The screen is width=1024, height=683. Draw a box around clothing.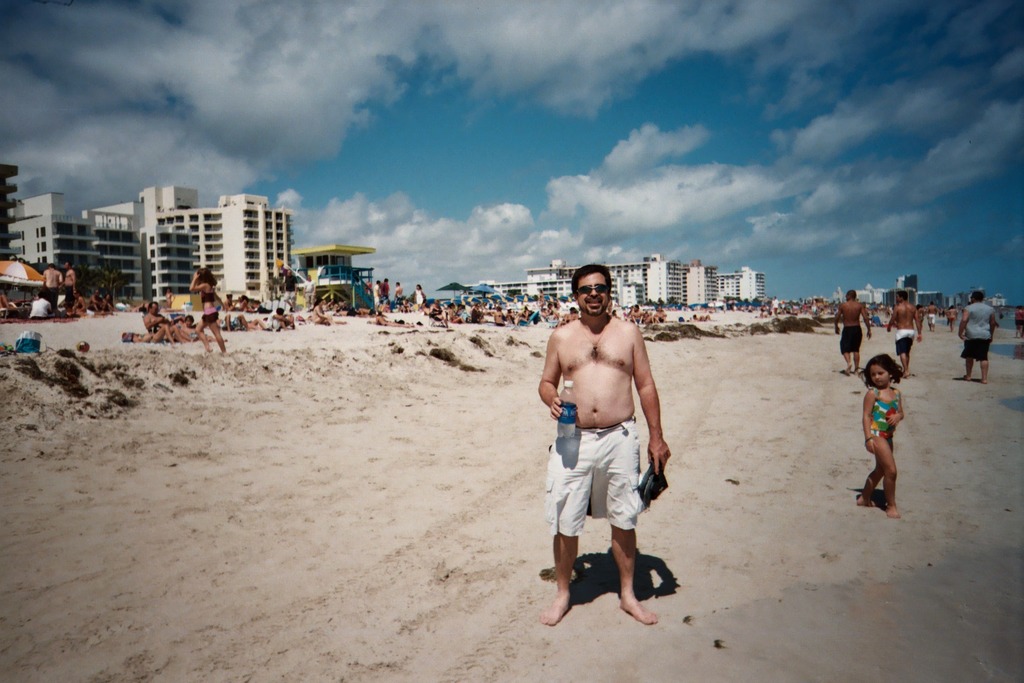
box(148, 321, 158, 331).
